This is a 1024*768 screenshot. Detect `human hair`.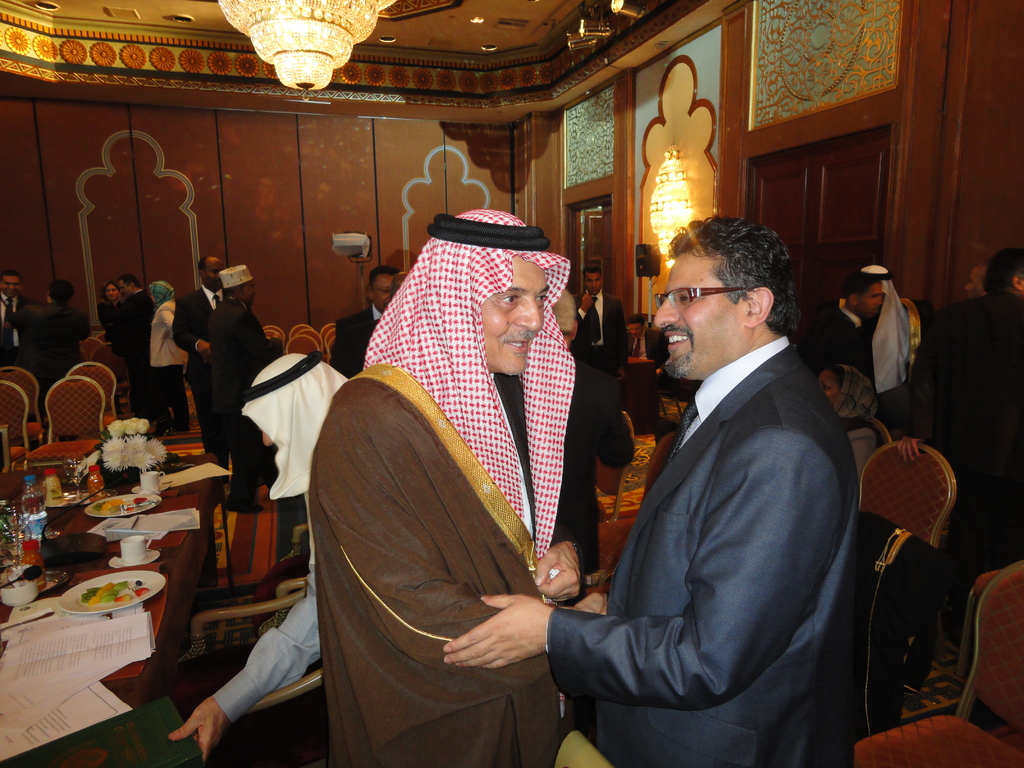
(x1=49, y1=280, x2=72, y2=305).
